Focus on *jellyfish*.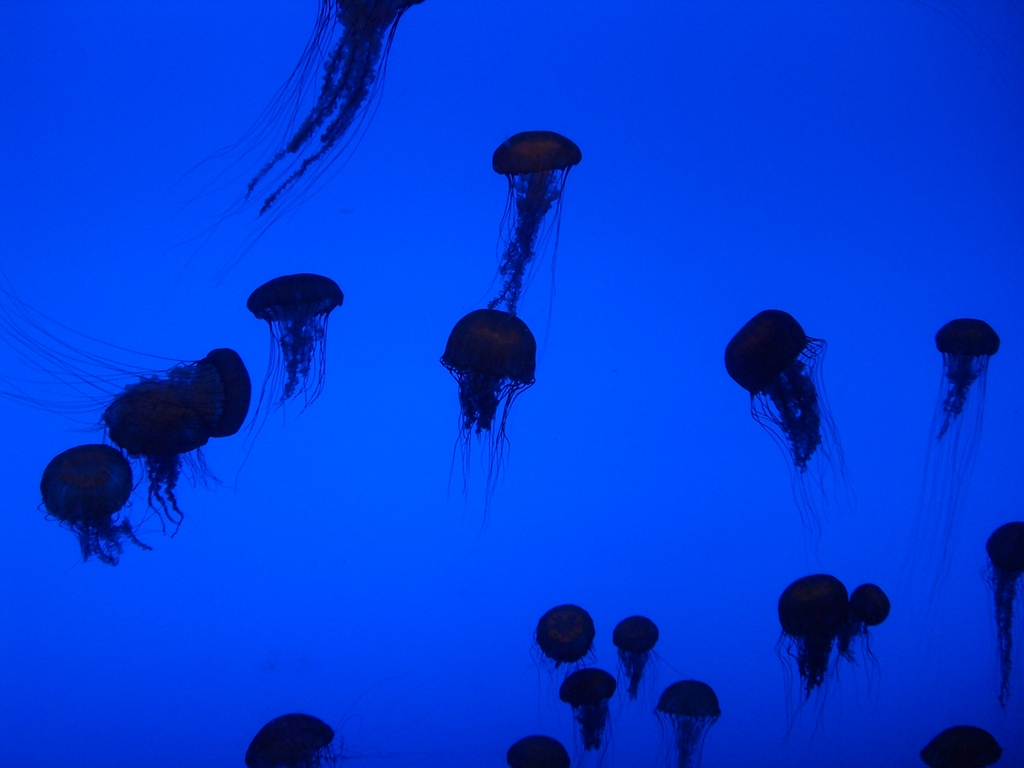
Focused at Rect(721, 305, 858, 546).
